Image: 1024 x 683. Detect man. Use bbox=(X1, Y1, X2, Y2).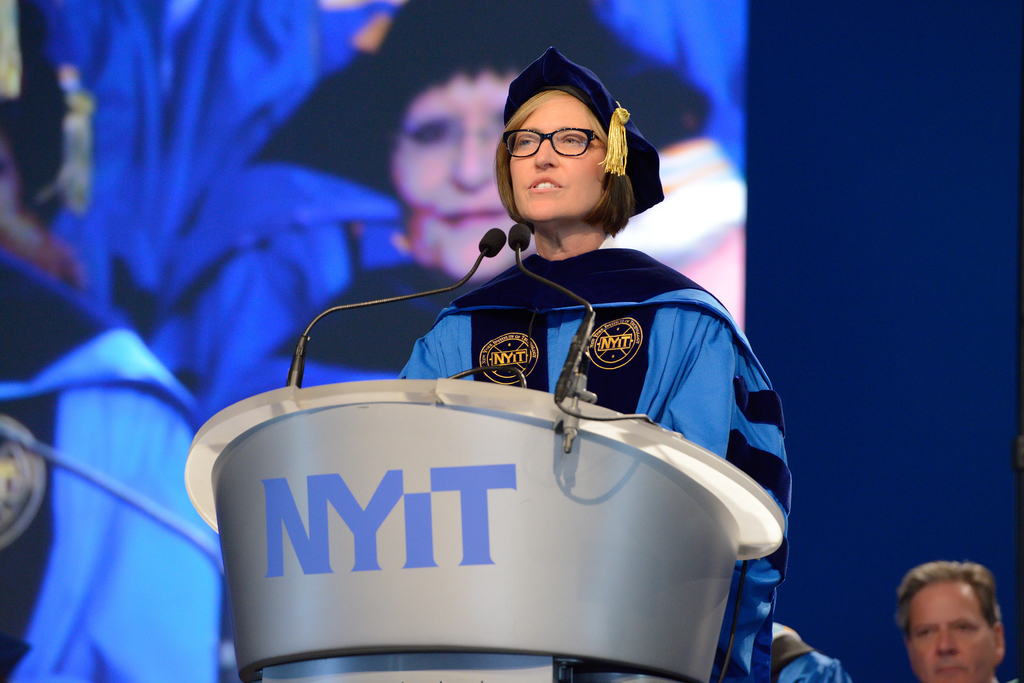
bbox=(884, 570, 993, 682).
